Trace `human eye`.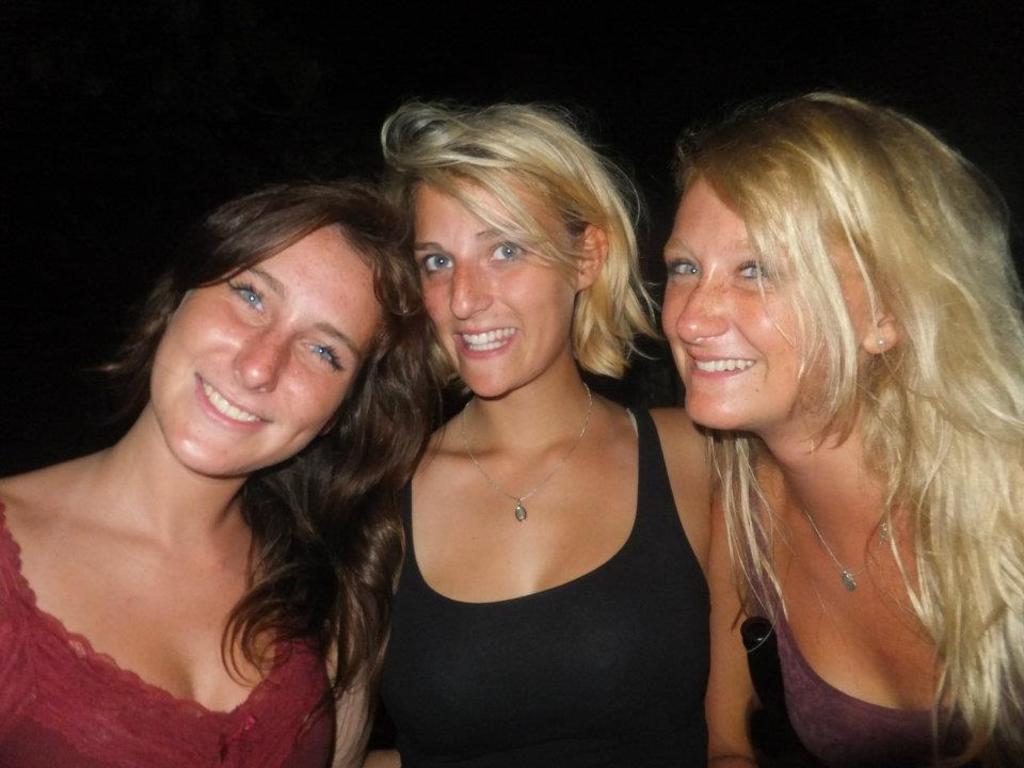
Traced to <box>226,278,269,320</box>.
